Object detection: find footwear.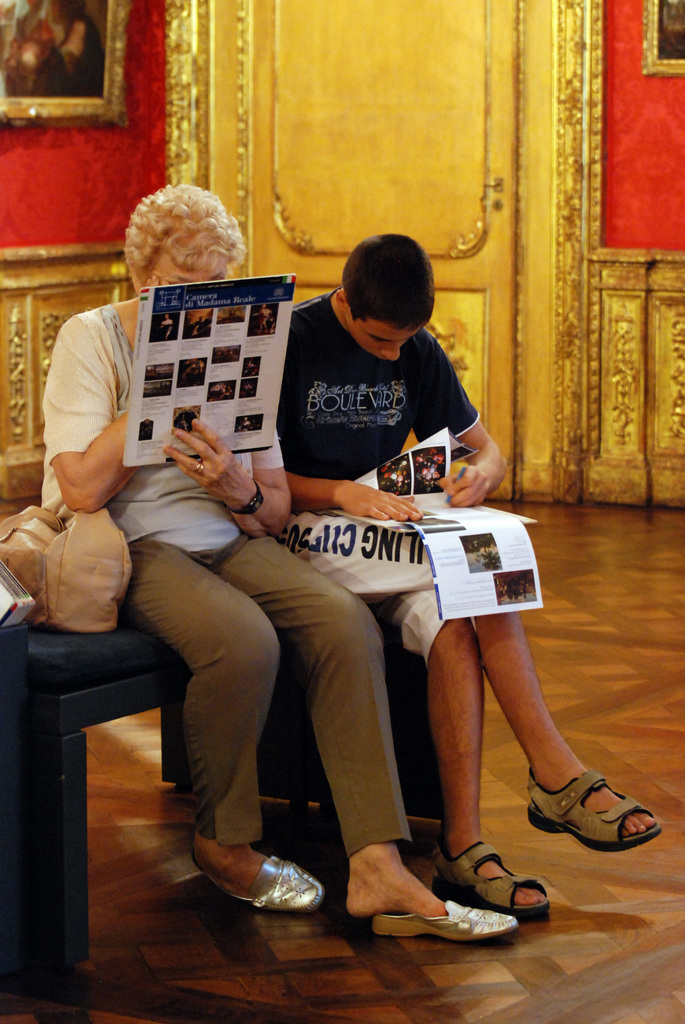
(189,848,324,908).
